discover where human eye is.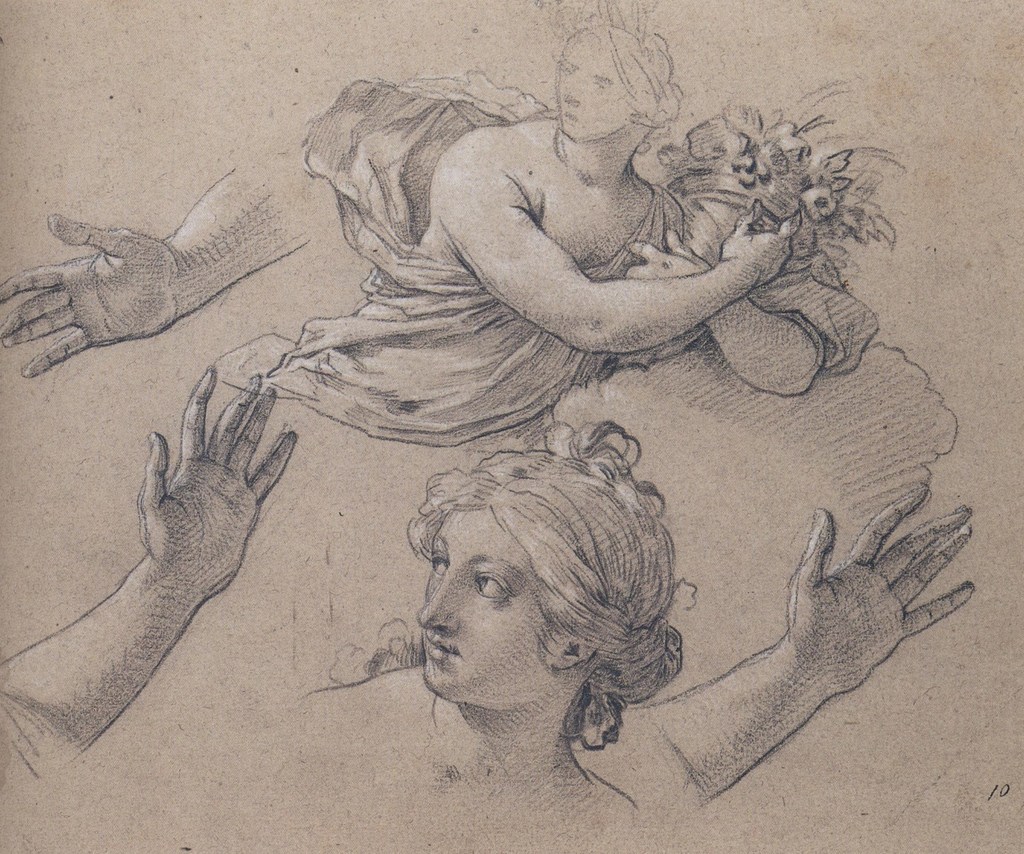
Discovered at 422:548:449:580.
